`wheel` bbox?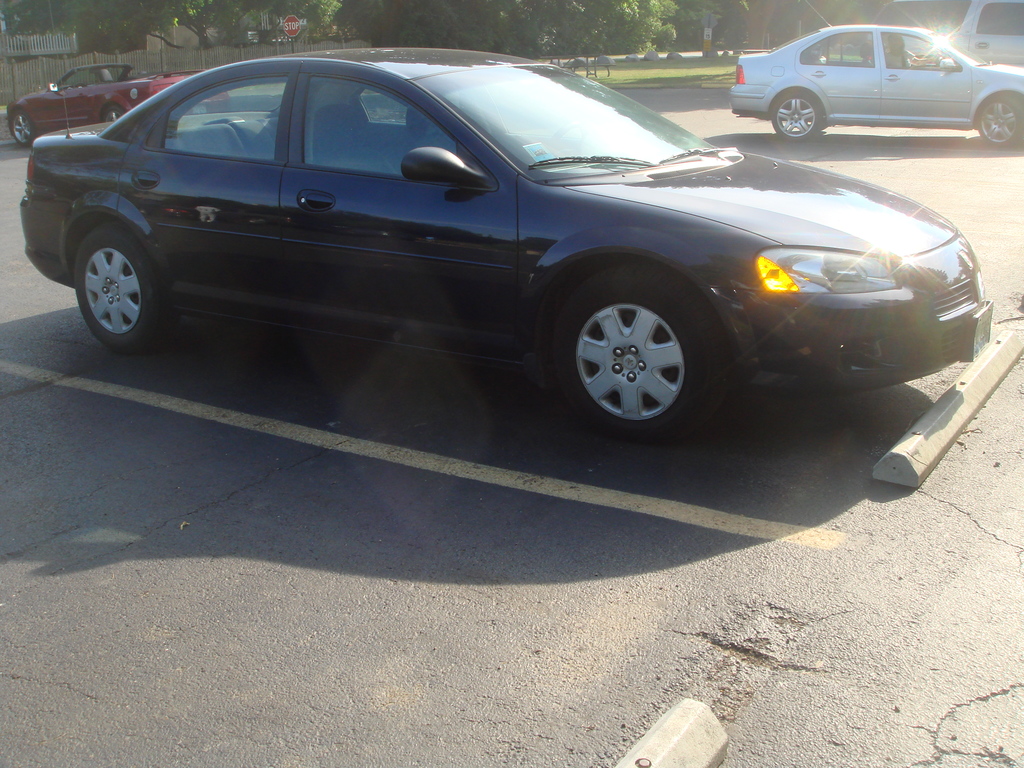
<bbox>767, 93, 825, 142</bbox>
